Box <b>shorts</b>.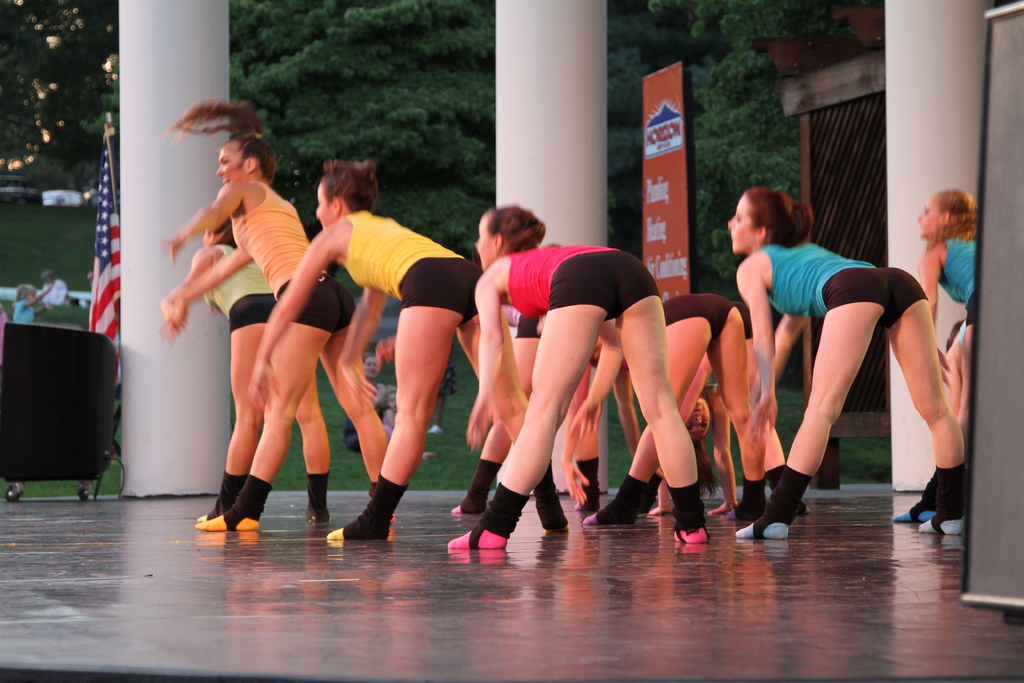
detection(829, 267, 932, 328).
